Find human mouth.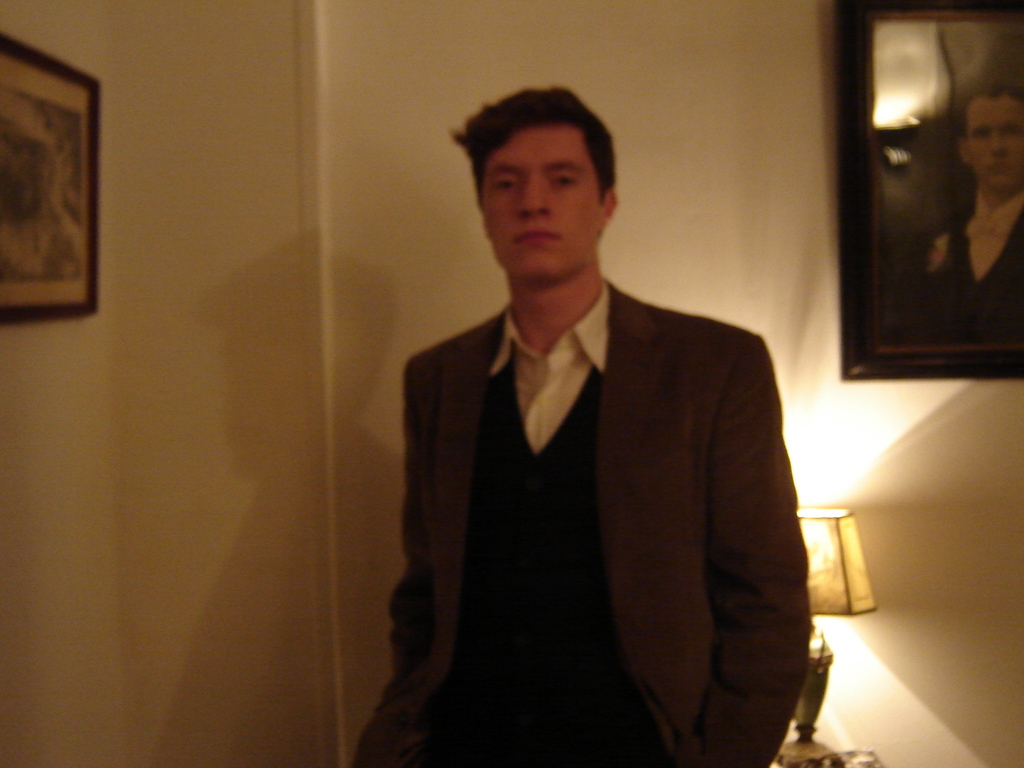
520, 225, 552, 241.
